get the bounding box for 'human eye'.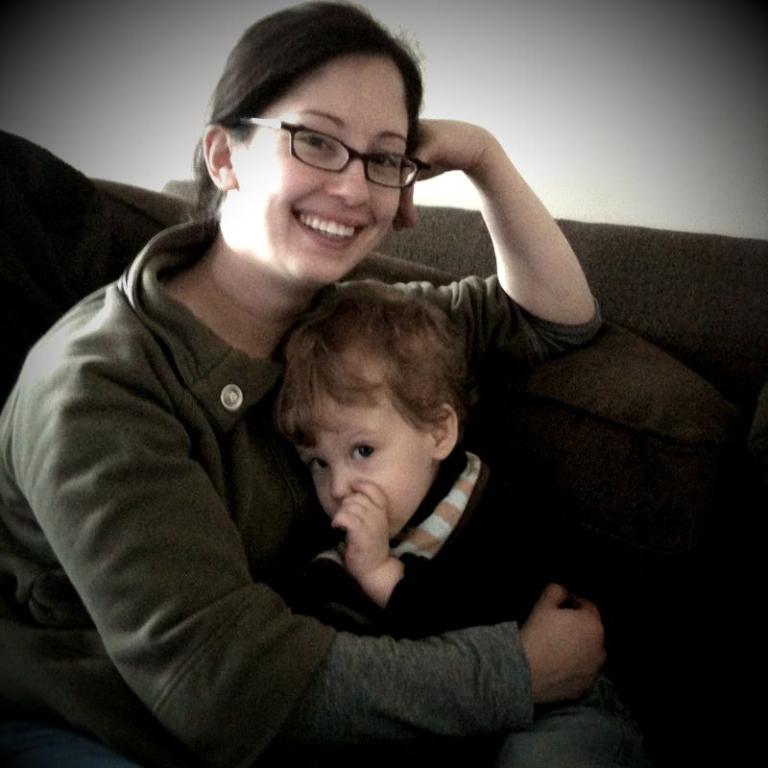
311 459 331 475.
